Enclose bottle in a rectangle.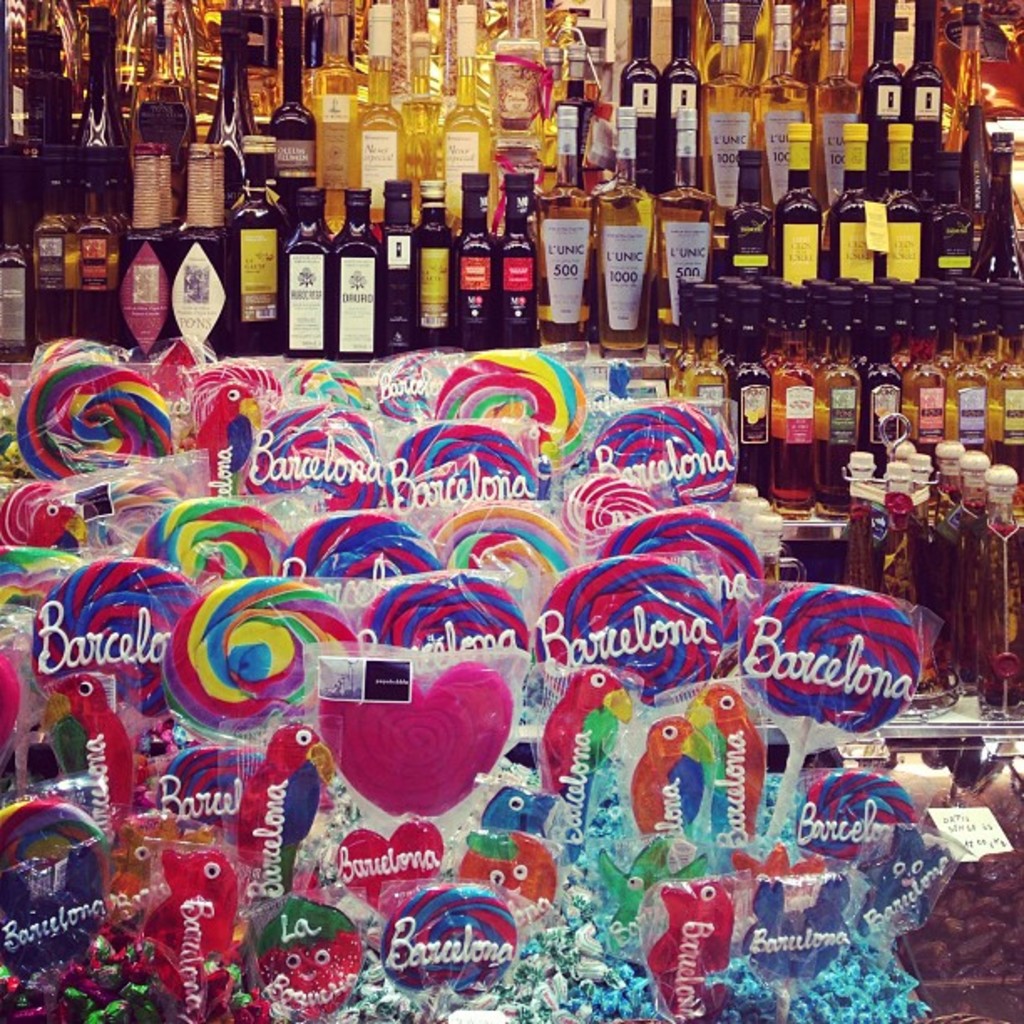
bbox=[969, 127, 1022, 286].
